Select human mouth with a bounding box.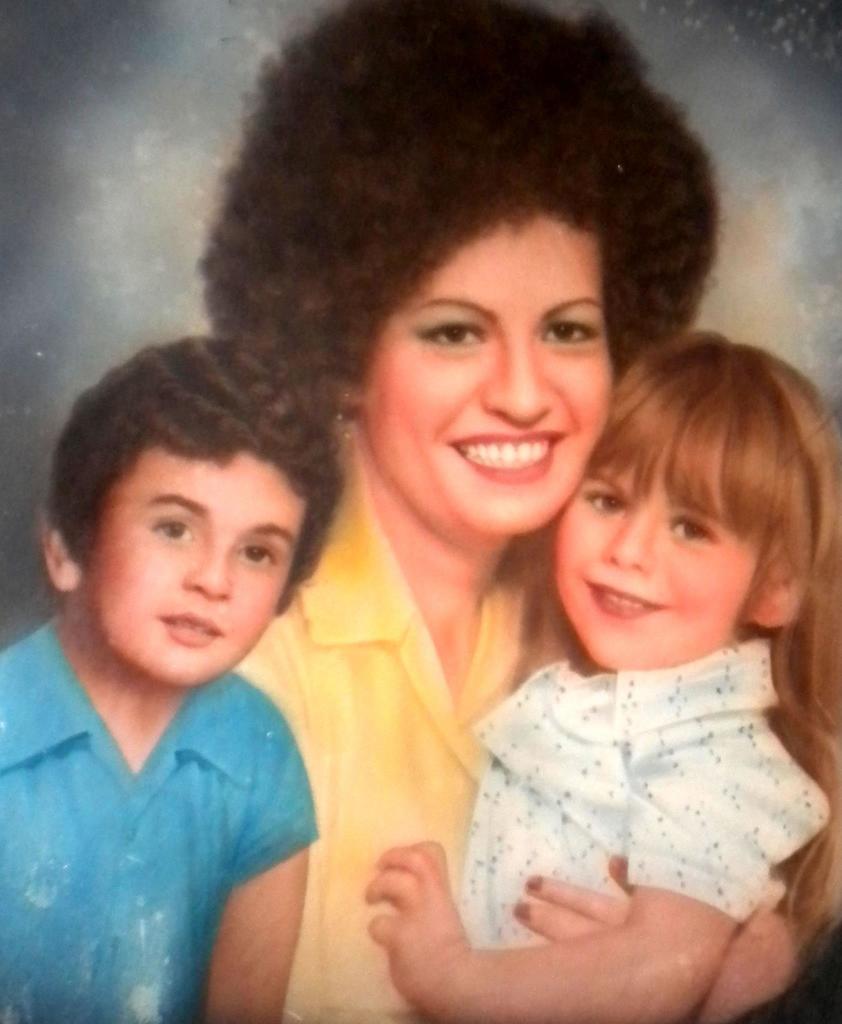
158,603,223,646.
